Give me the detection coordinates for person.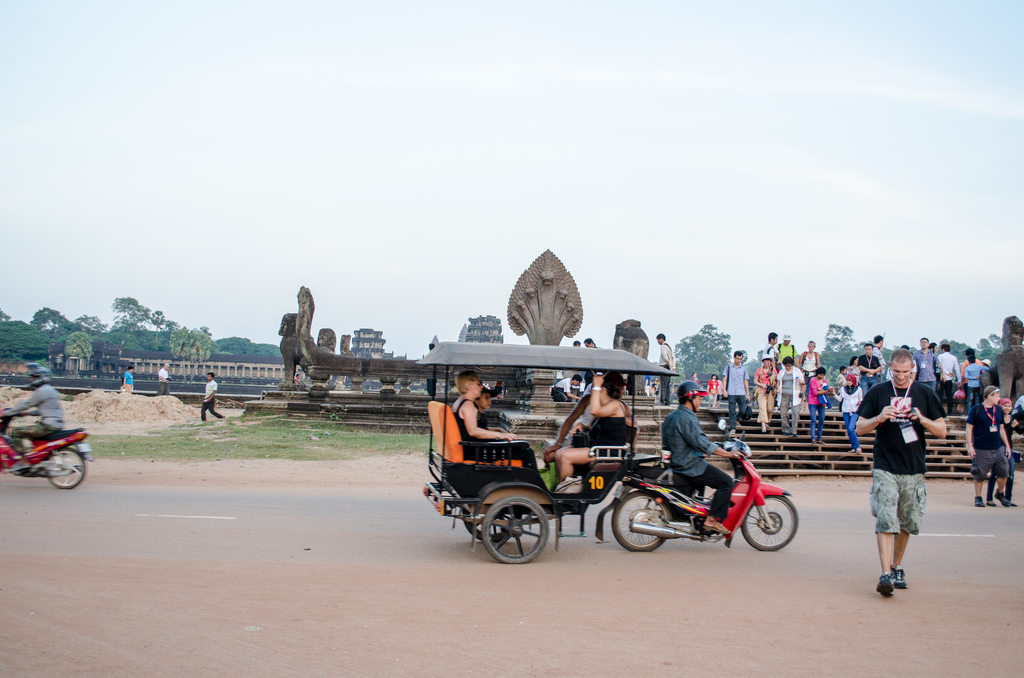
657/333/675/375.
